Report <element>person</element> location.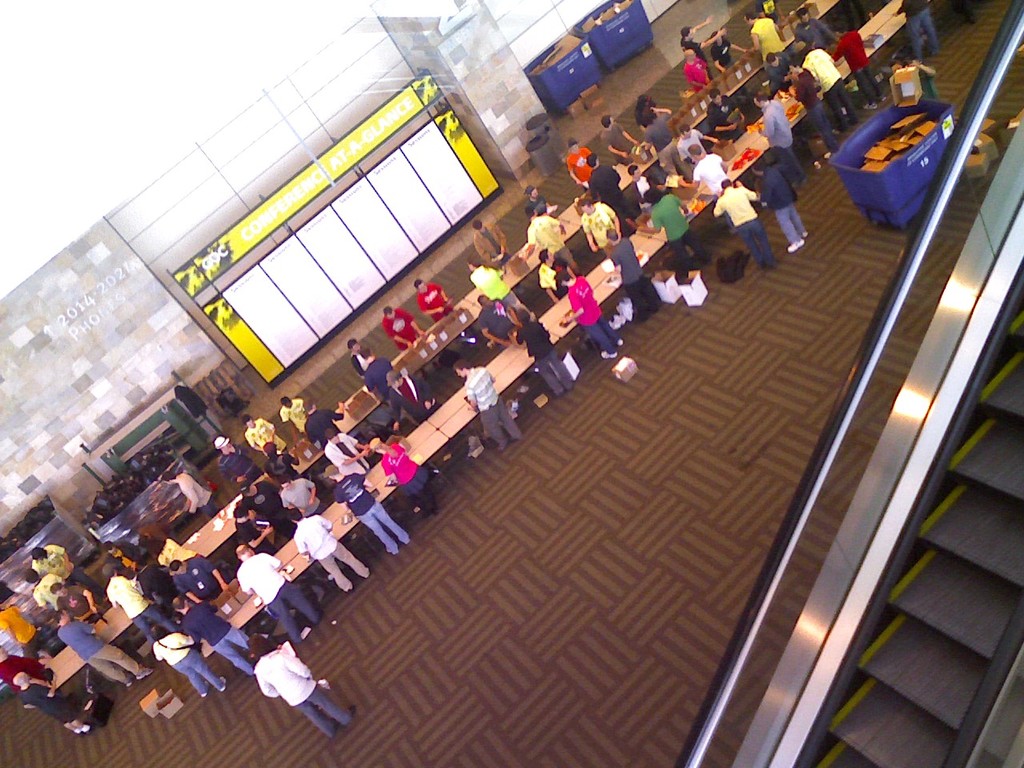
Report: crop(598, 114, 638, 170).
